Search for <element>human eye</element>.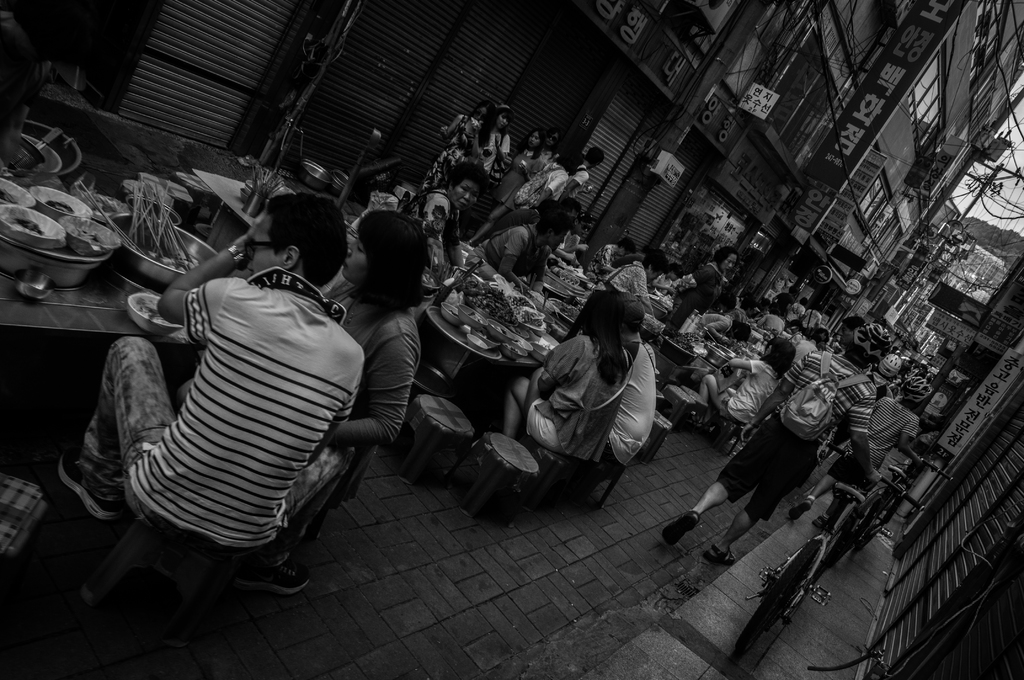
Found at 471 191 477 198.
